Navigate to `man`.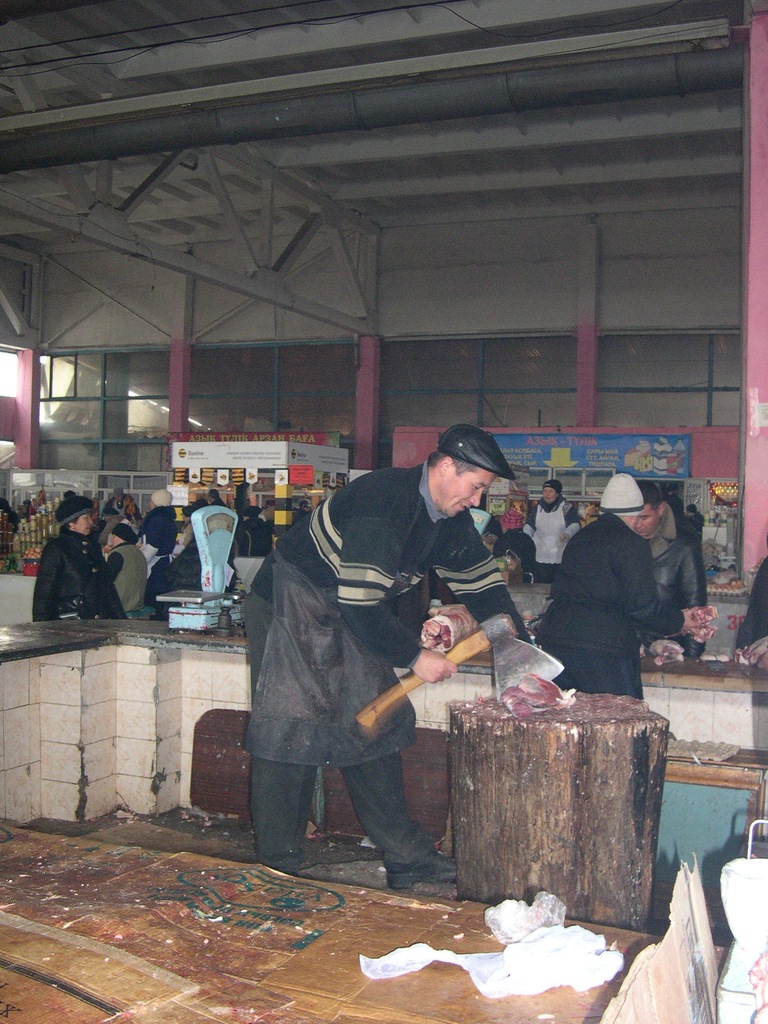
Navigation target: select_region(536, 472, 708, 698).
